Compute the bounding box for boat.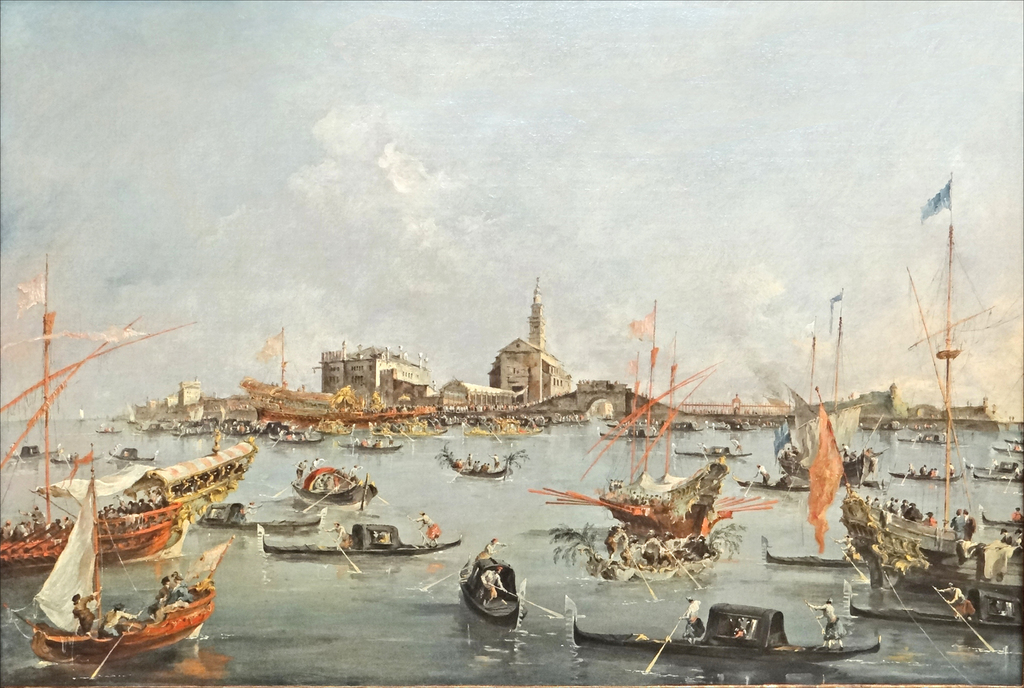
region(885, 468, 961, 481).
